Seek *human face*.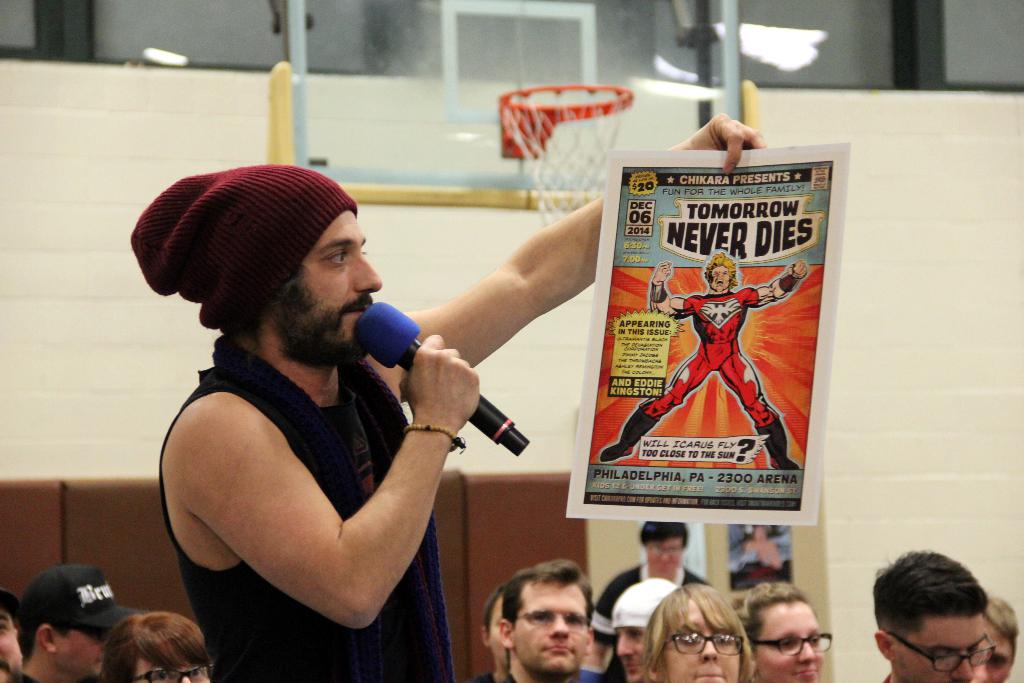
region(51, 625, 109, 680).
